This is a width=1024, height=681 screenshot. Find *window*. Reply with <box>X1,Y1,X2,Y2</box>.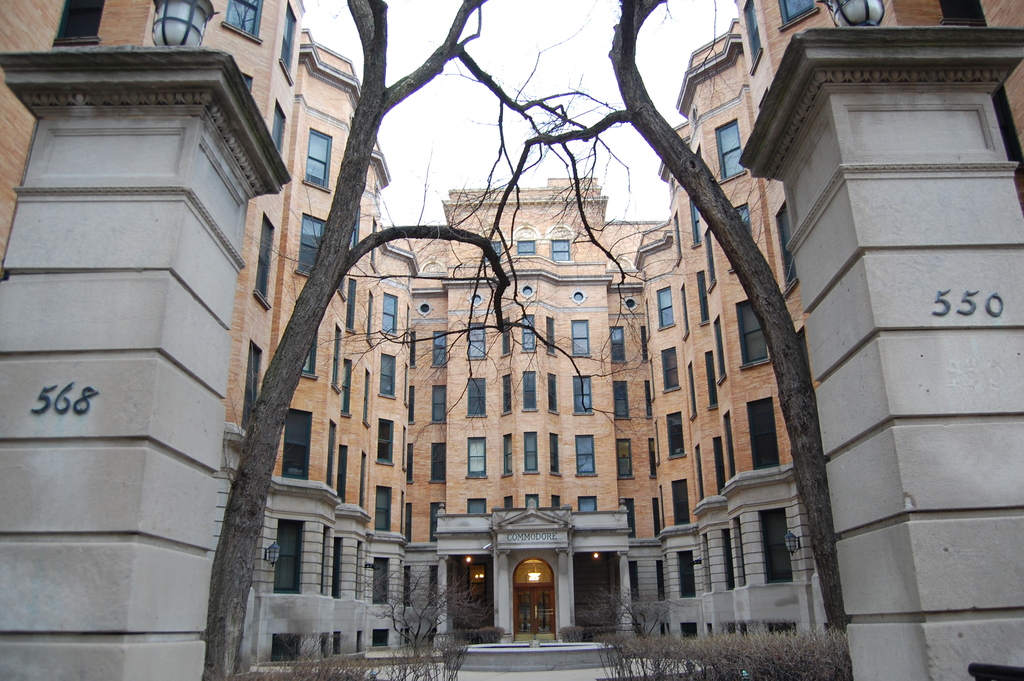
<box>692,443,700,503</box>.
